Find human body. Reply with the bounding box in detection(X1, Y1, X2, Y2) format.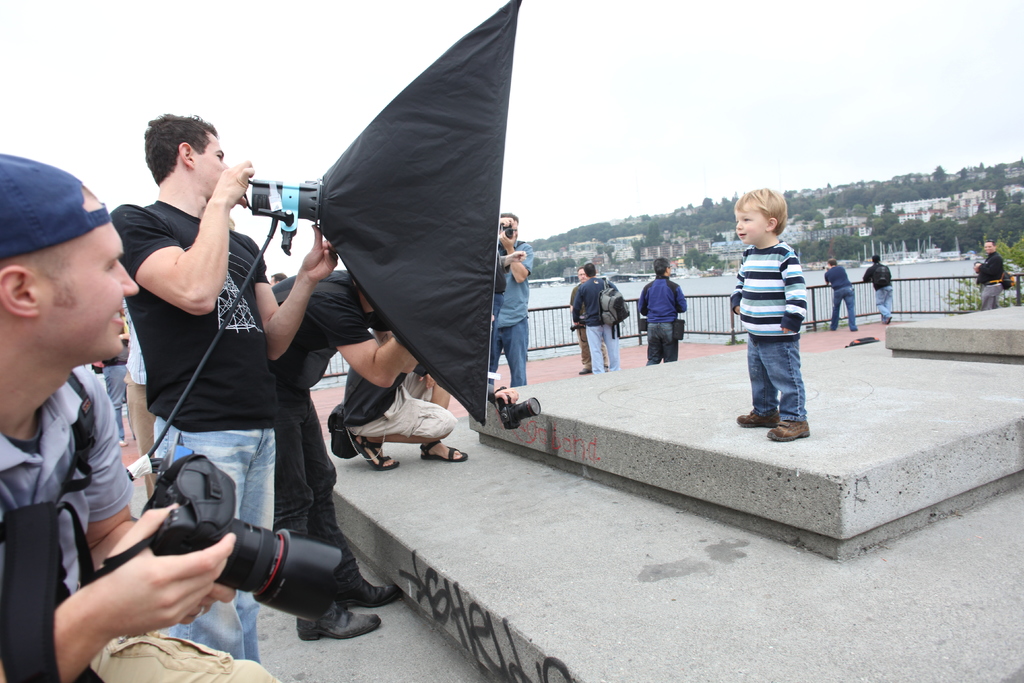
detection(0, 152, 269, 682).
